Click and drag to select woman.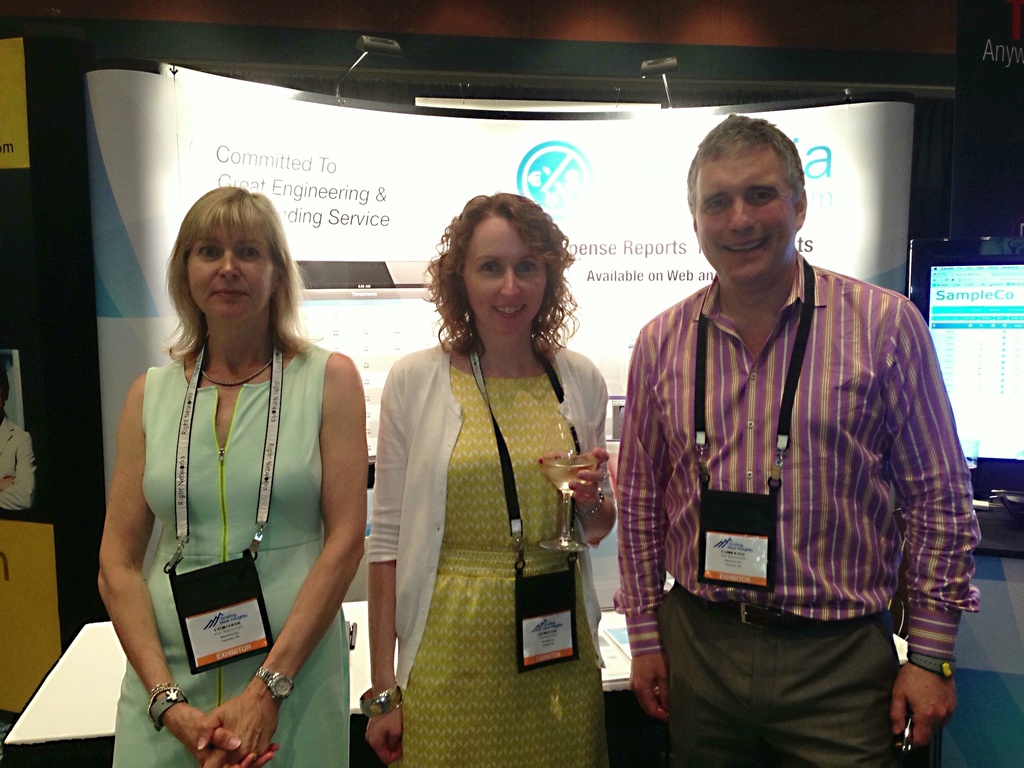
Selection: l=96, t=184, r=370, b=767.
